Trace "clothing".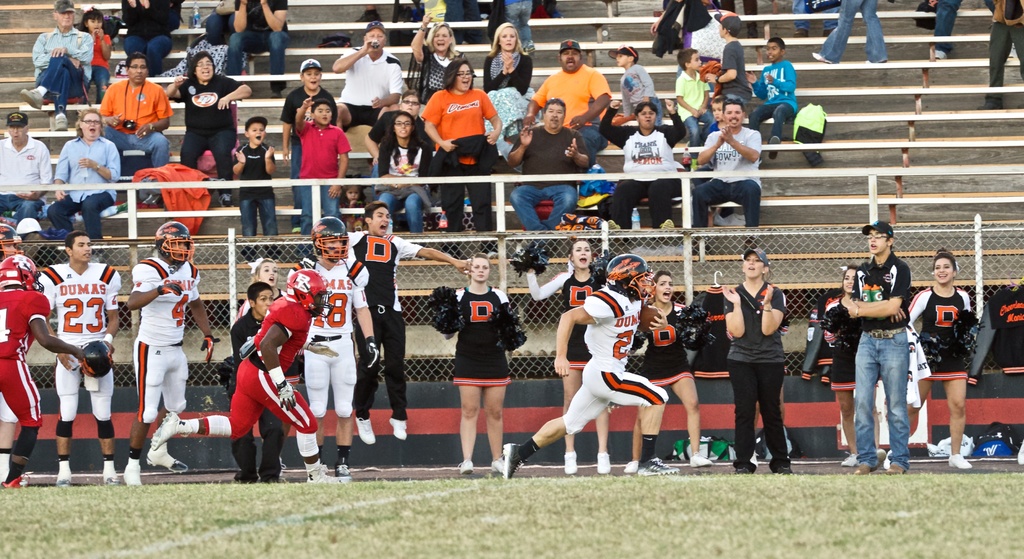
Traced to bbox=[39, 257, 119, 447].
